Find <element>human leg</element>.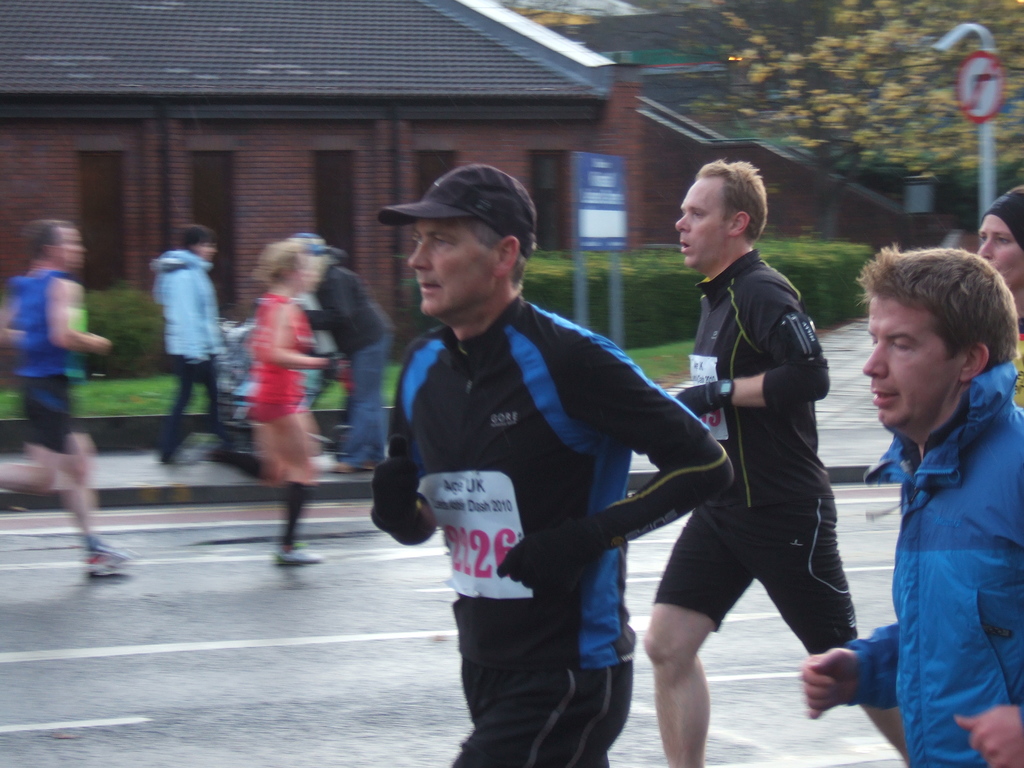
[643,518,752,767].
